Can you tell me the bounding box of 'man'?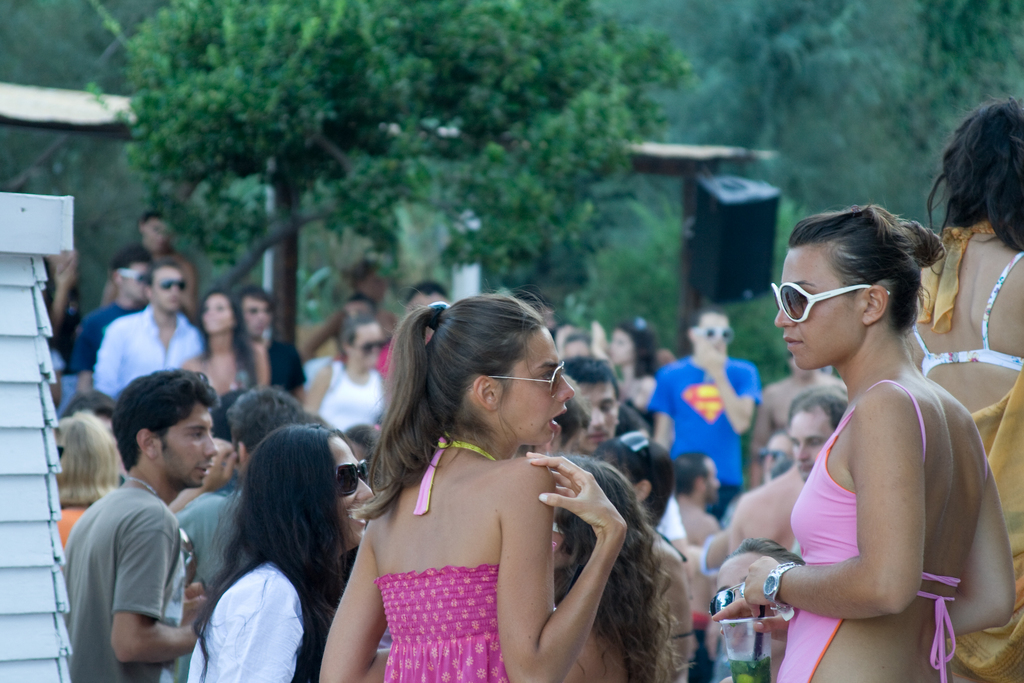
(56,371,210,682).
